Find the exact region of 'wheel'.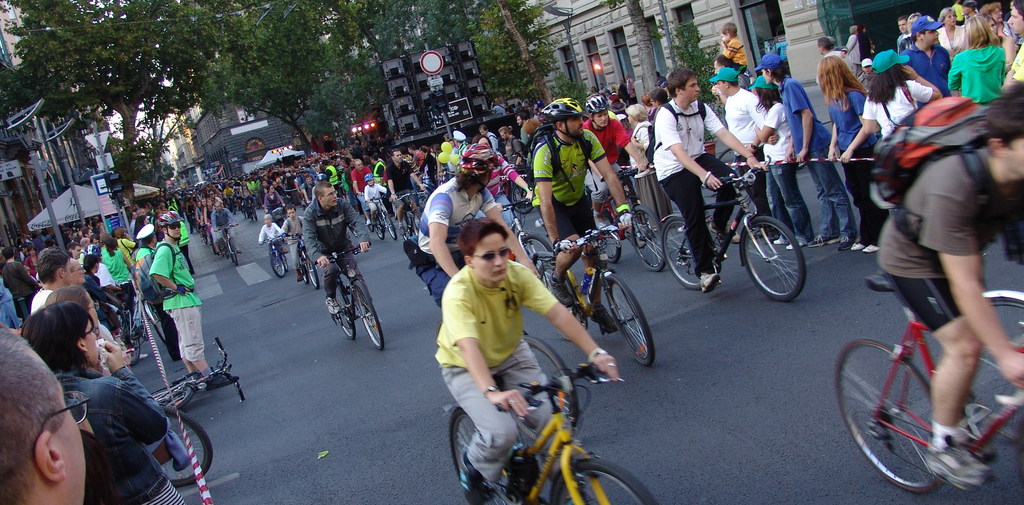
Exact region: bbox=[397, 208, 413, 240].
